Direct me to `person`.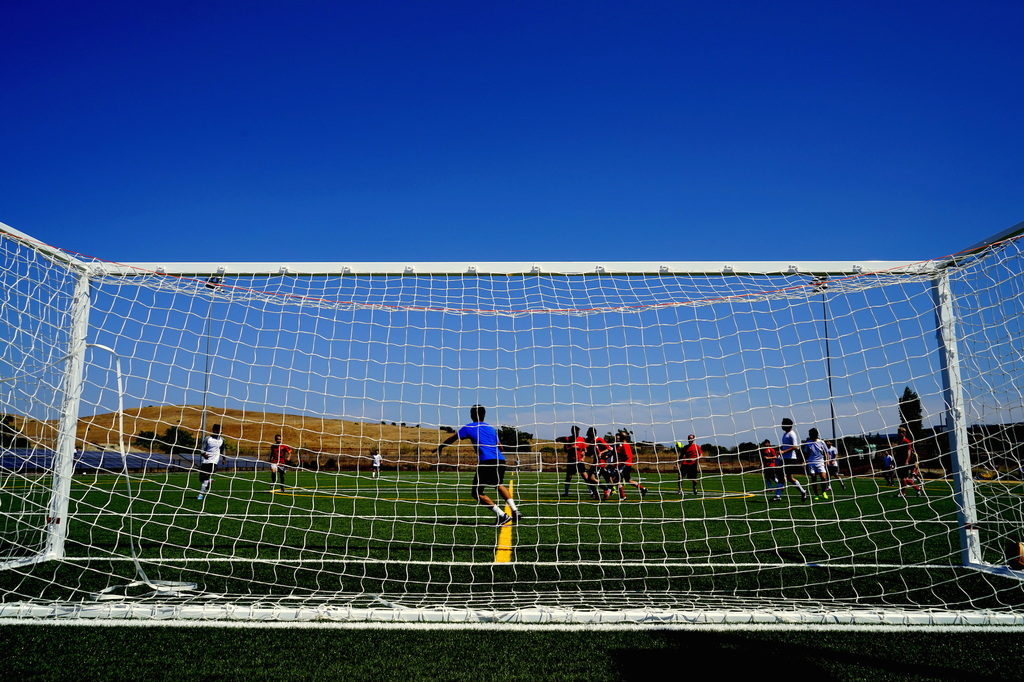
Direction: [779,420,808,488].
